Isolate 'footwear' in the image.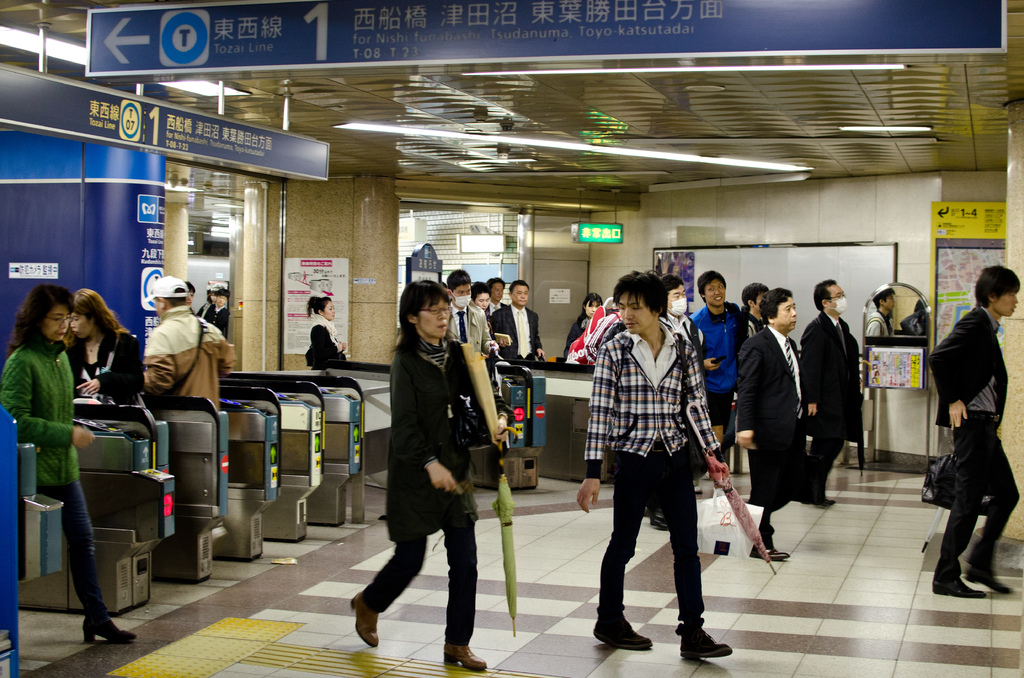
Isolated region: <box>808,494,837,511</box>.
